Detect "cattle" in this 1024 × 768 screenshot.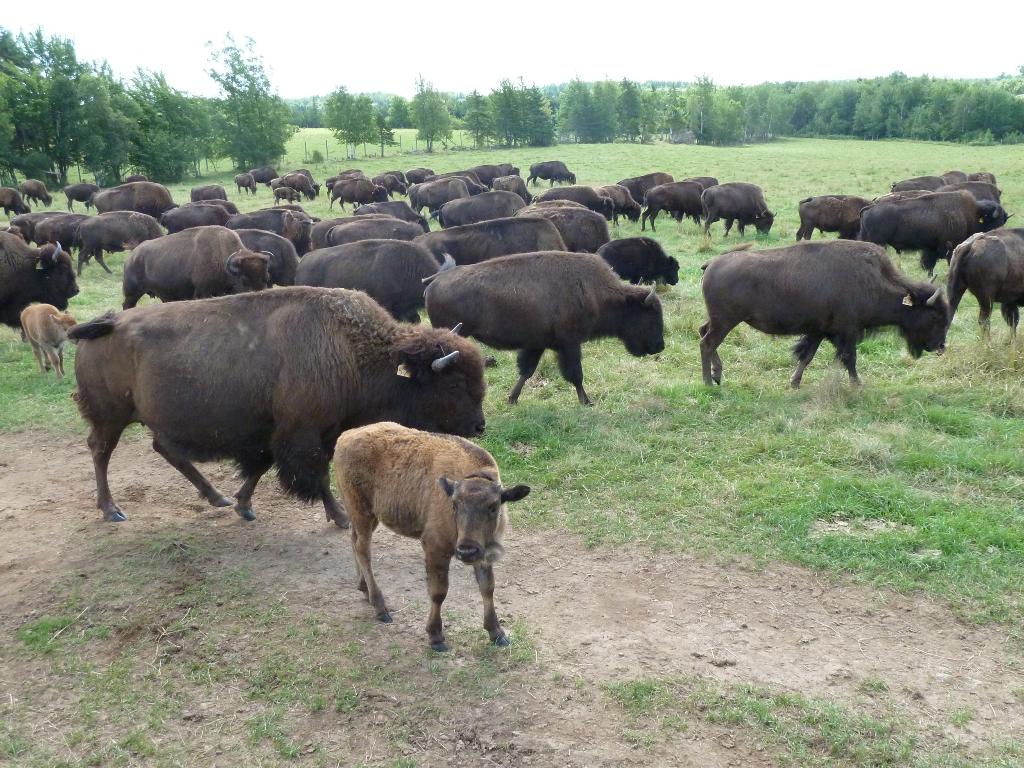
Detection: x1=440 y1=190 x2=524 y2=225.
